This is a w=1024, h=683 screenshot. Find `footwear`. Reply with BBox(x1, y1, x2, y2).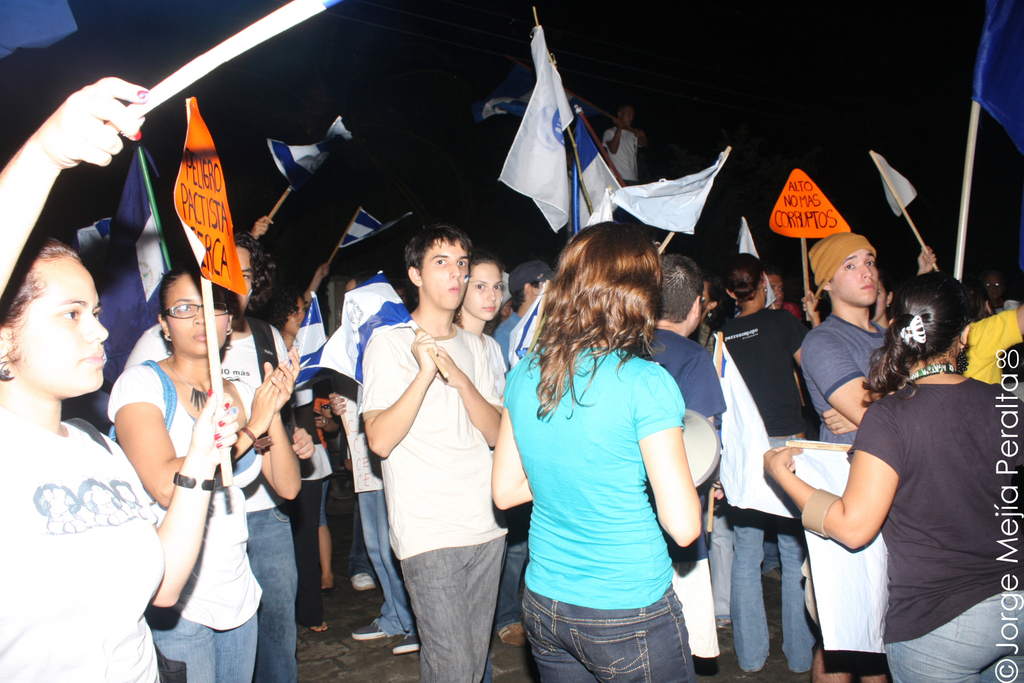
BBox(390, 628, 427, 657).
